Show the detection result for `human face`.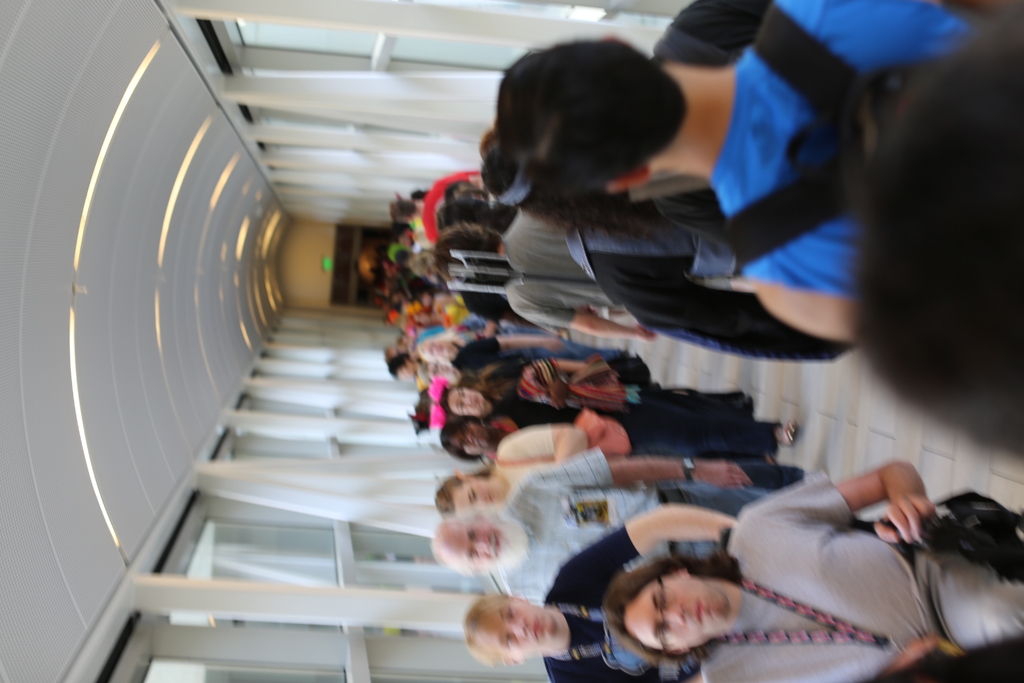
select_region(429, 345, 446, 358).
